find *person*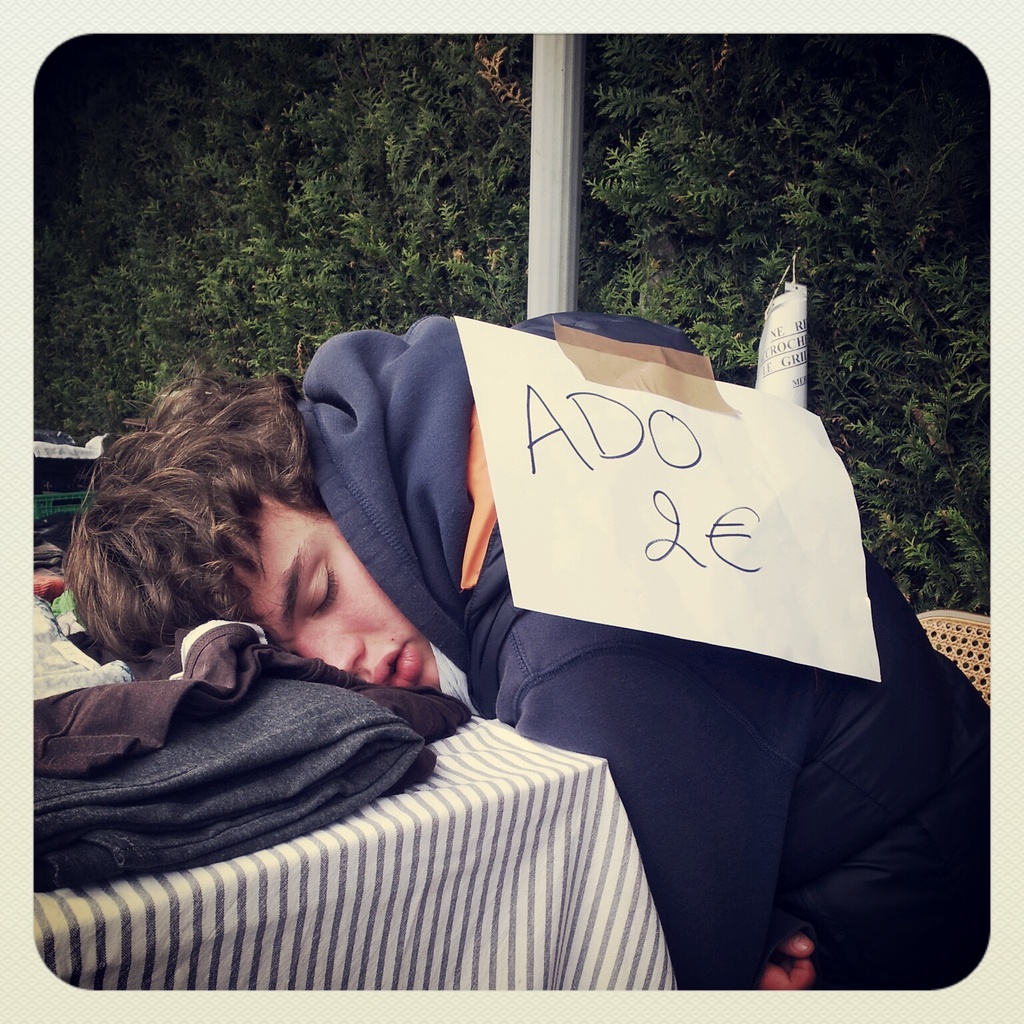
box=[39, 249, 936, 1003]
